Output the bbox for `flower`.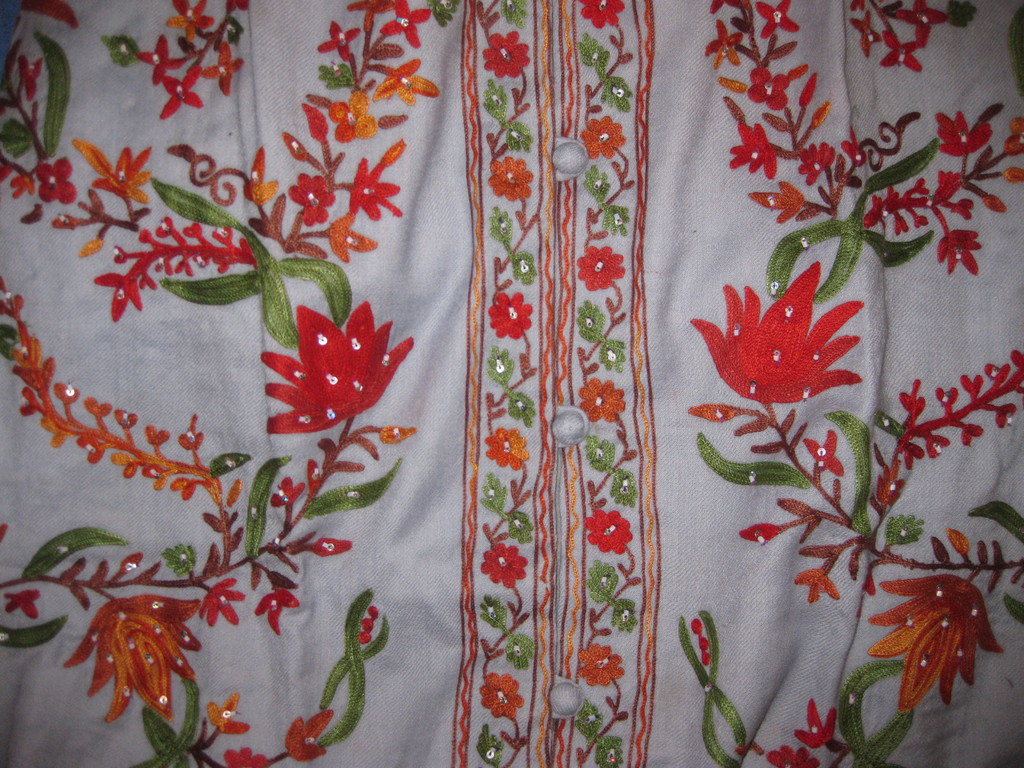
483 426 531 474.
